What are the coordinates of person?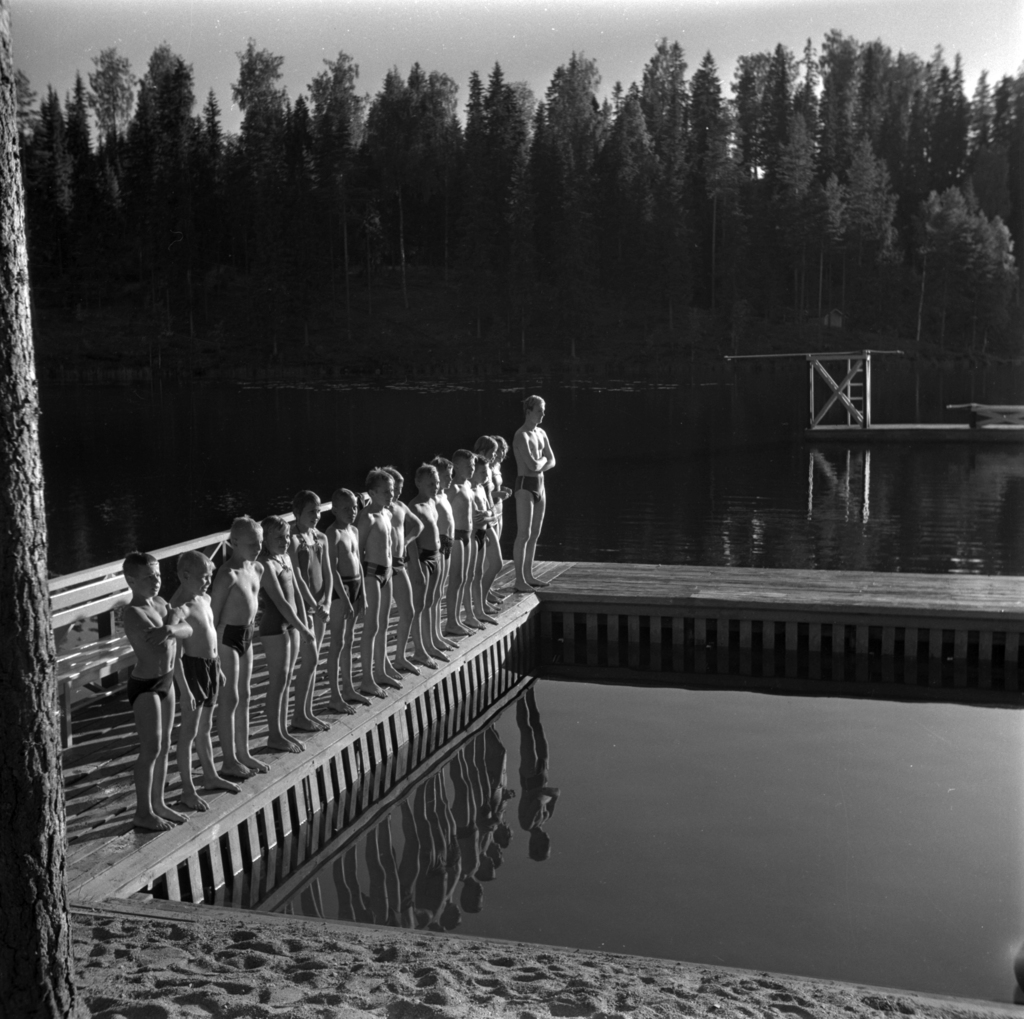
Rect(259, 513, 315, 755).
